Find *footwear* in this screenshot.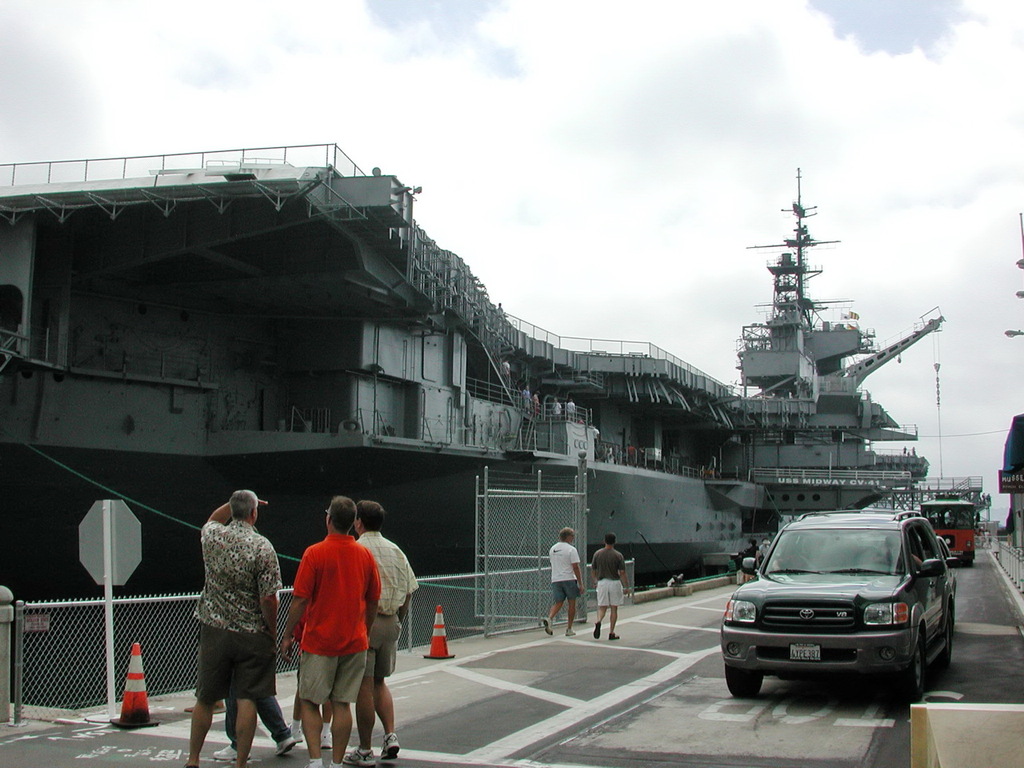
The bounding box for *footwear* is <bbox>538, 616, 554, 638</bbox>.
